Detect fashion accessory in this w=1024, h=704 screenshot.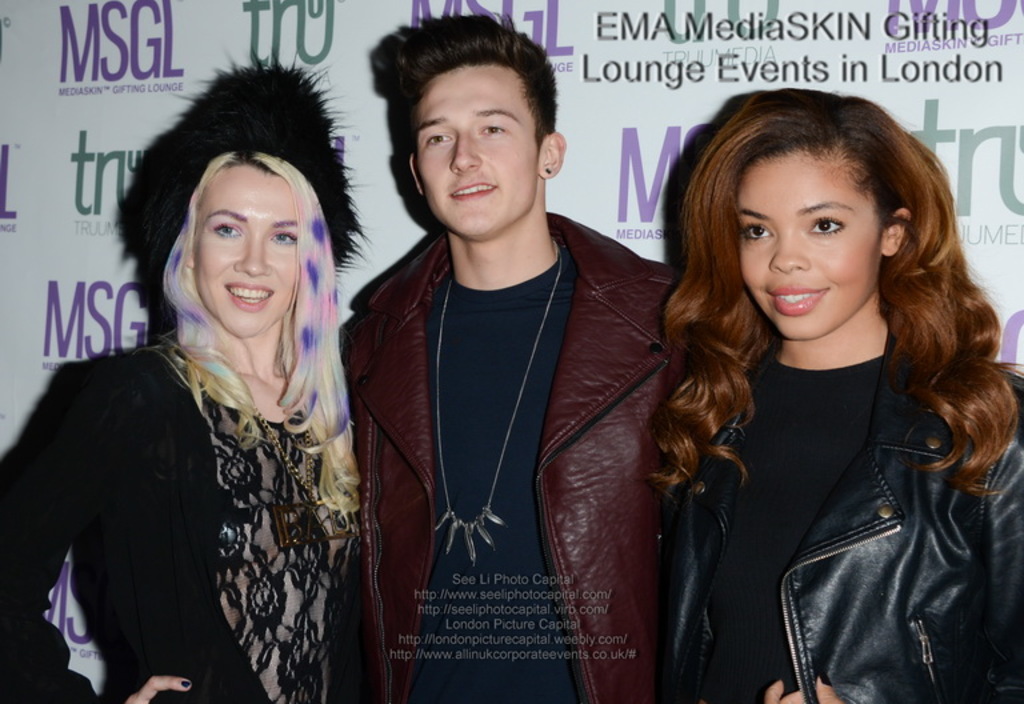
Detection: (251,403,357,549).
